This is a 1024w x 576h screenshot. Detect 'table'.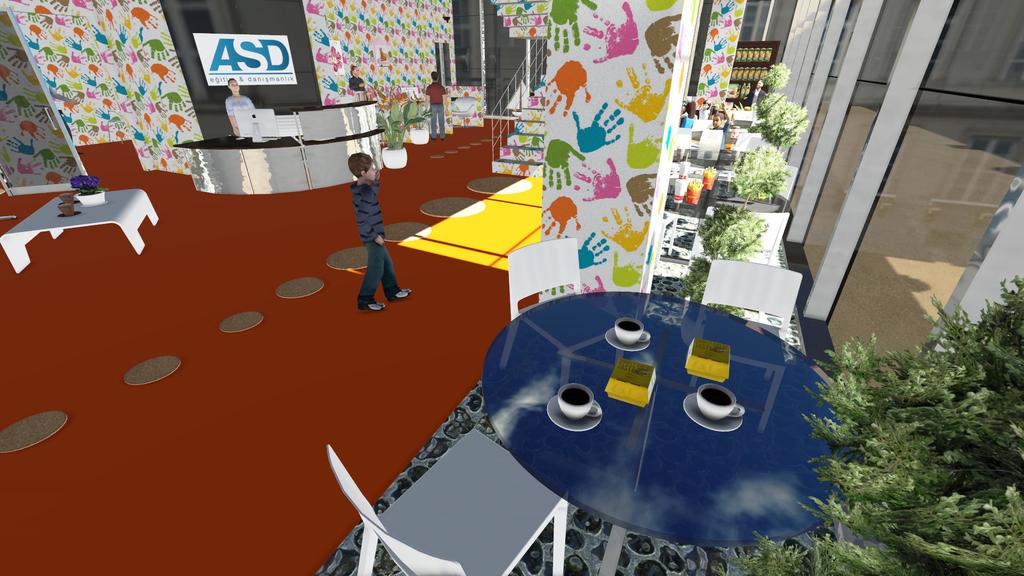
rect(476, 289, 886, 575).
